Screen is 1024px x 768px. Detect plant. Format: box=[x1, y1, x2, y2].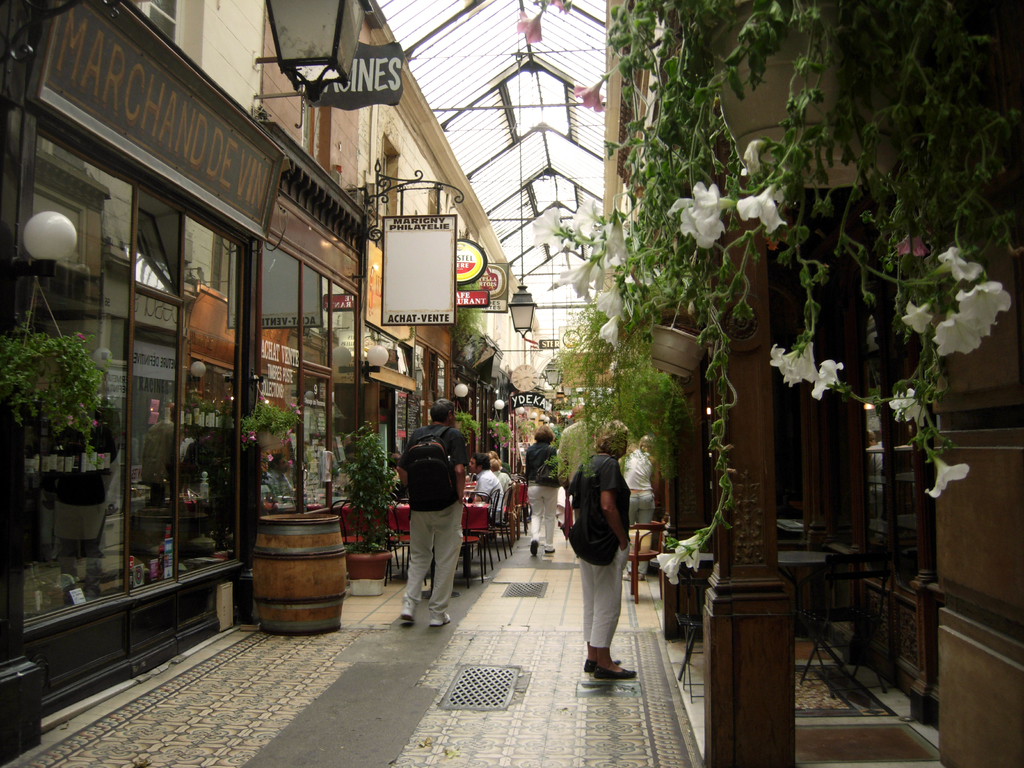
box=[345, 524, 410, 553].
